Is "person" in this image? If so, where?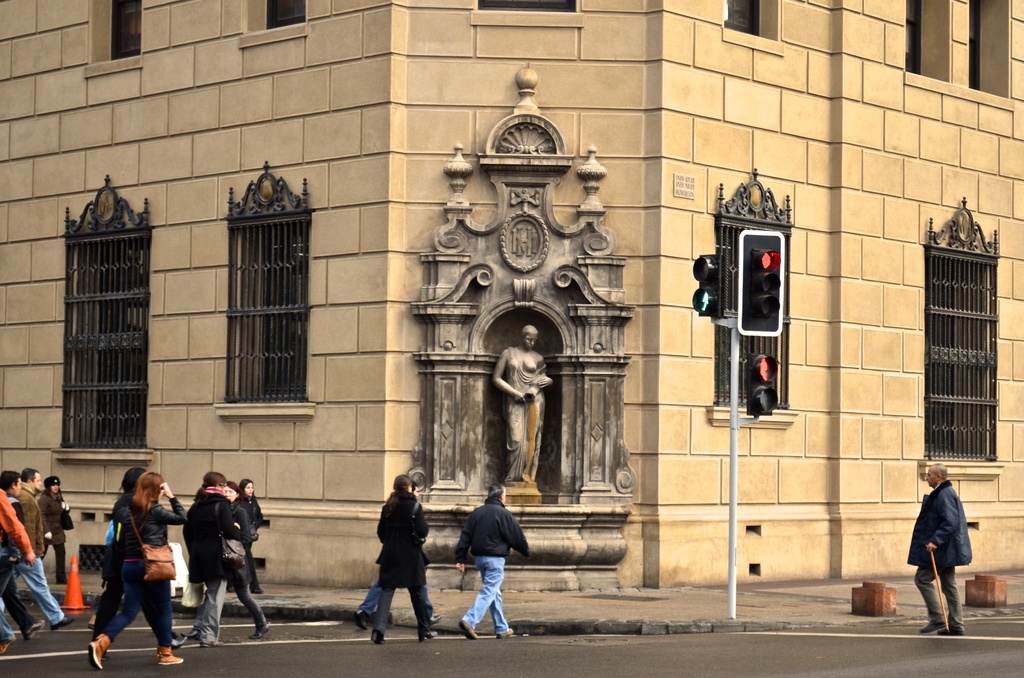
Yes, at [left=350, top=472, right=429, bottom=636].
